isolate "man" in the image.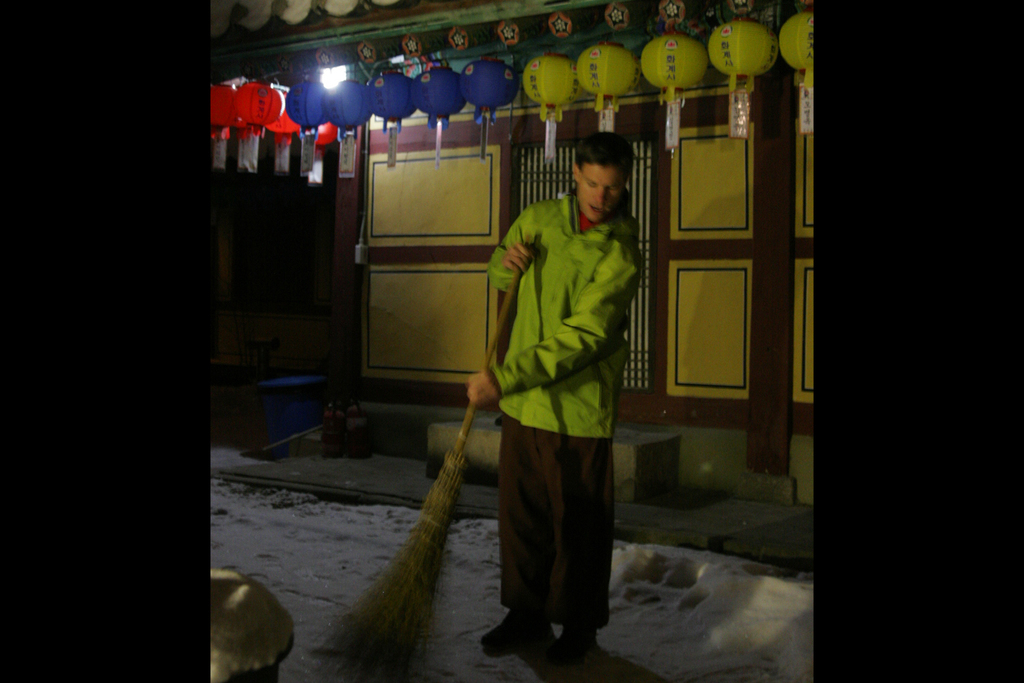
Isolated region: select_region(468, 135, 646, 671).
